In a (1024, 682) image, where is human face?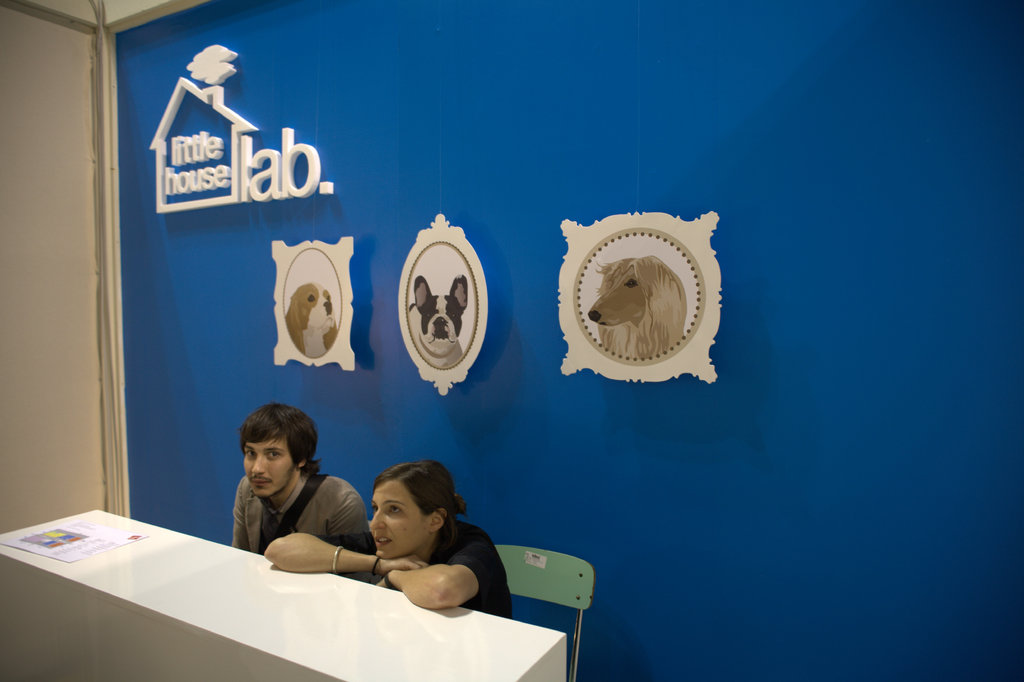
select_region(372, 482, 430, 559).
